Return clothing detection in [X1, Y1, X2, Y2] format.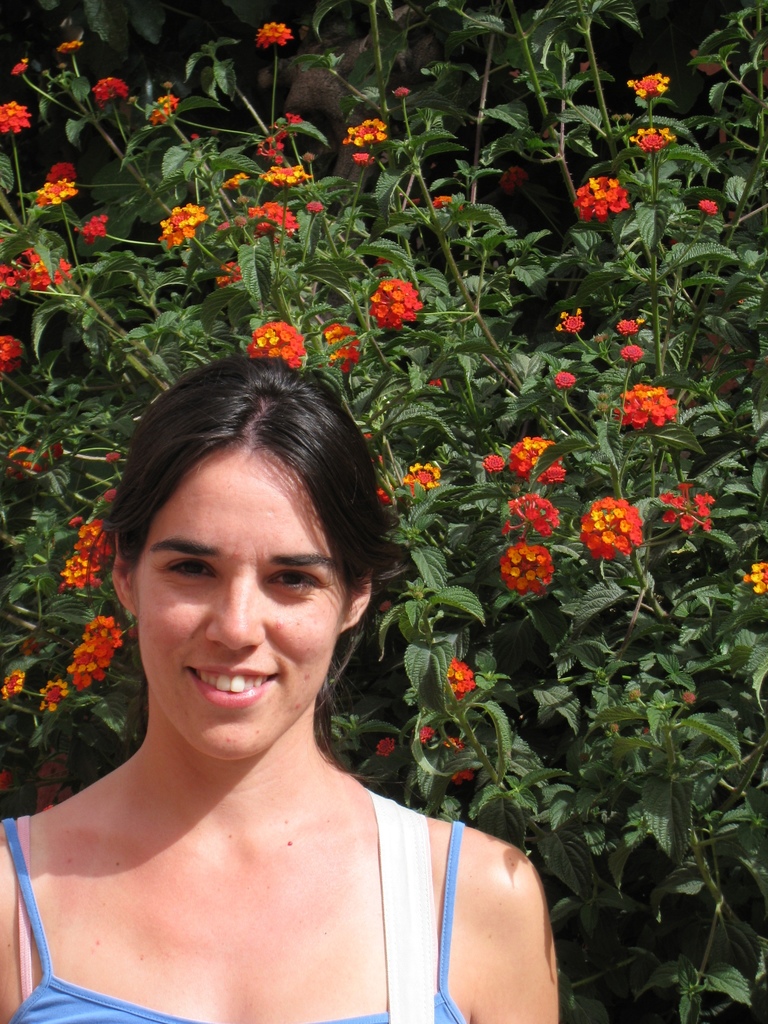
[6, 790, 467, 1023].
